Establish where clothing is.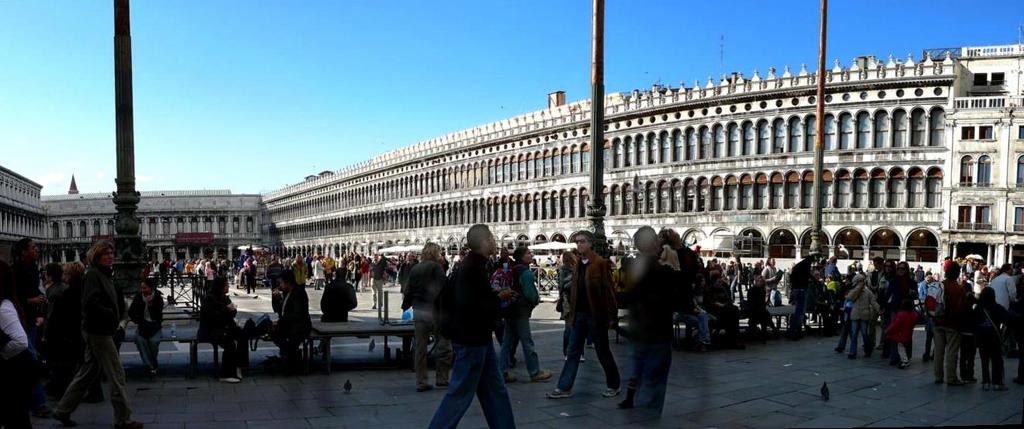
Established at [557,264,574,354].
